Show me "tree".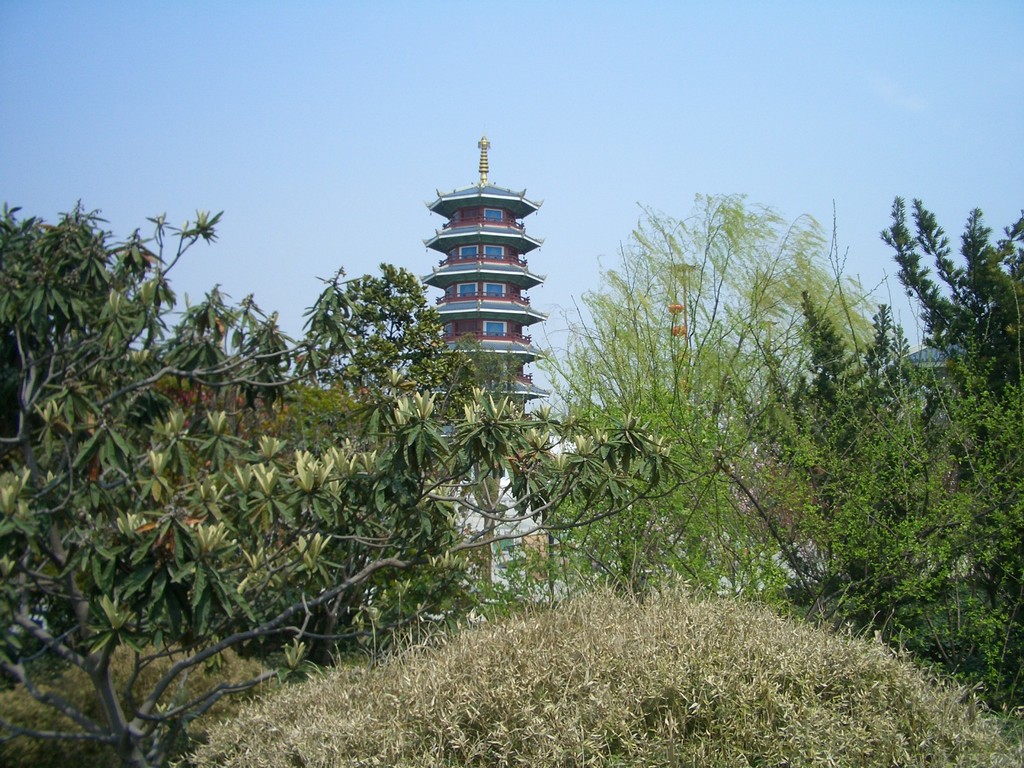
"tree" is here: 758,190,1023,730.
